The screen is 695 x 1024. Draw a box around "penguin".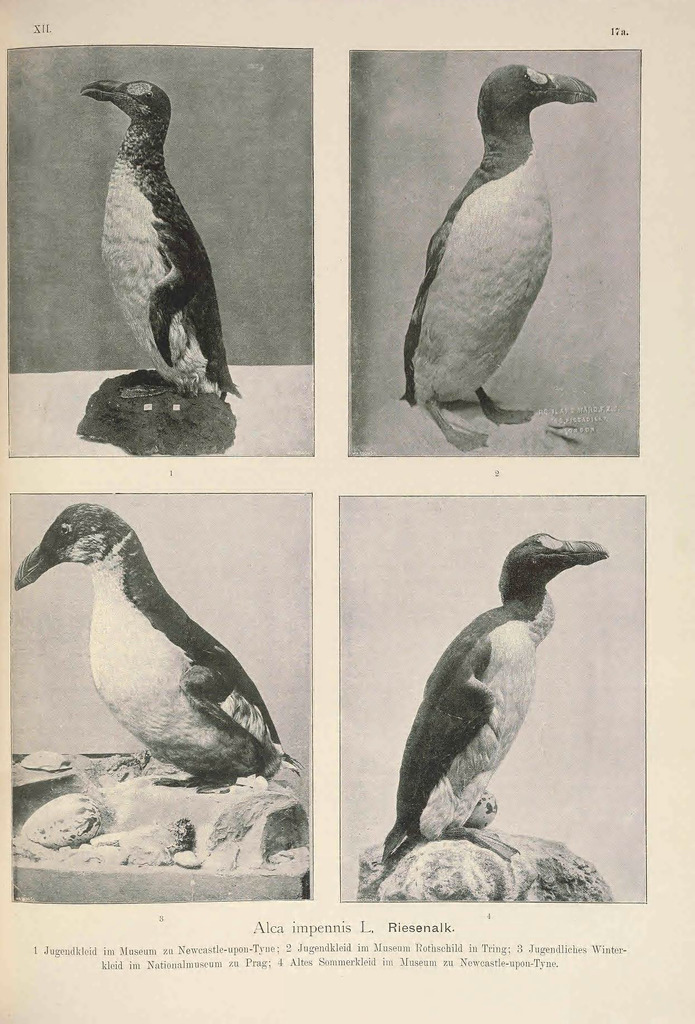
<region>395, 61, 603, 452</region>.
